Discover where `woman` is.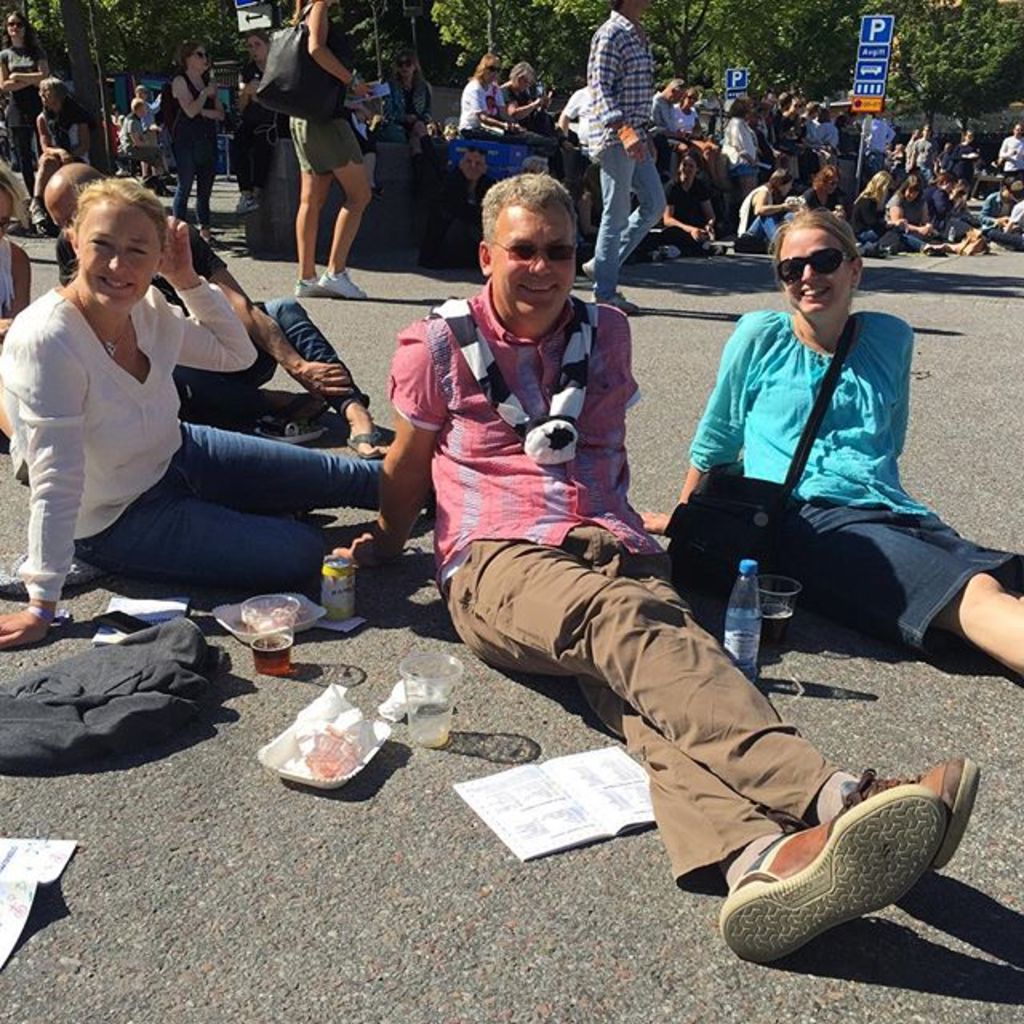
Discovered at <region>382, 48, 443, 189</region>.
